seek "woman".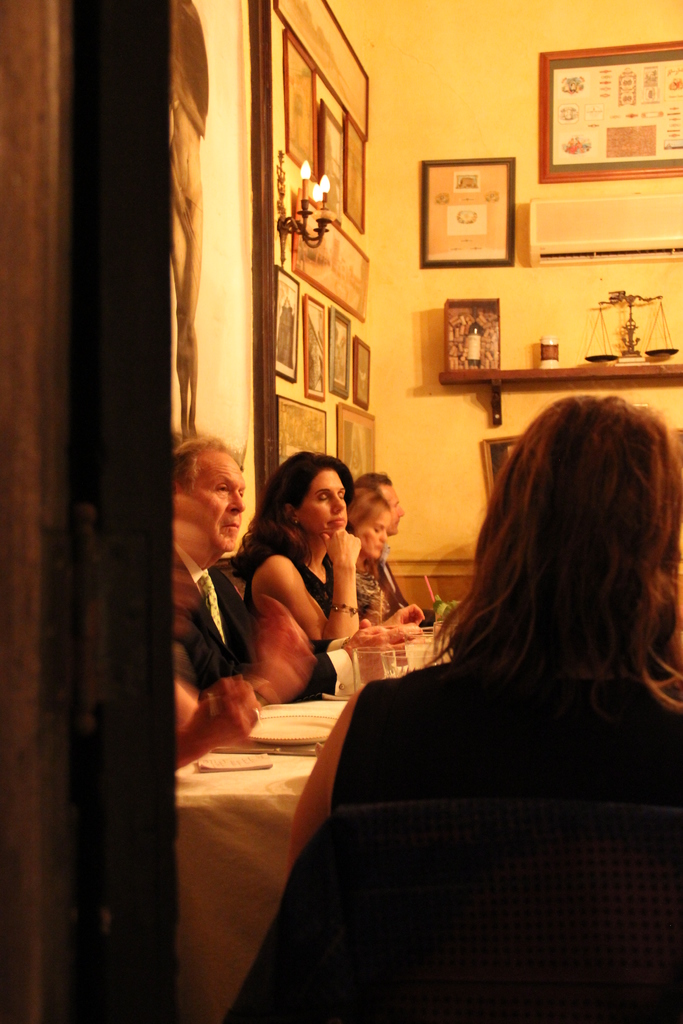
284, 389, 682, 1023.
